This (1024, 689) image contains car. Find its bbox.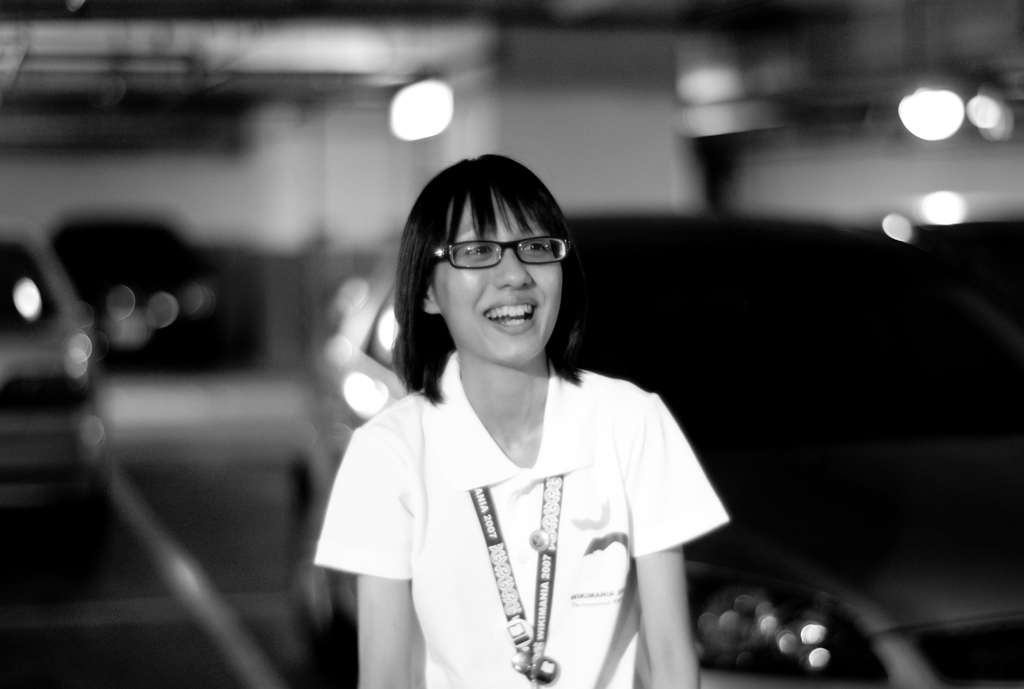
(left=263, top=189, right=1014, bottom=688).
